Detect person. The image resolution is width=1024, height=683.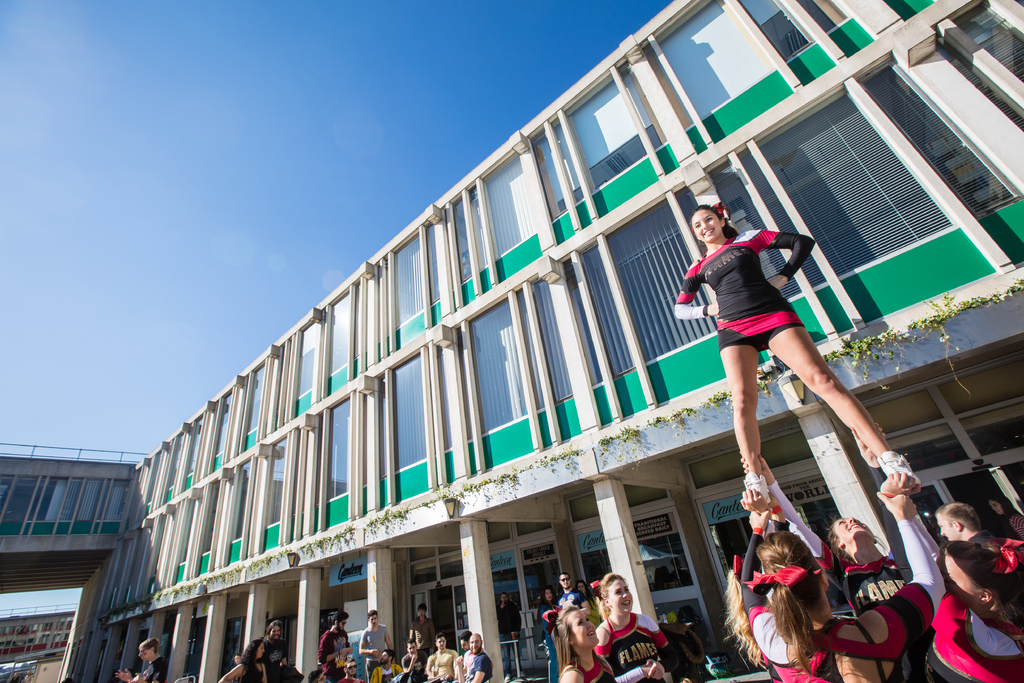
[223,641,261,682].
